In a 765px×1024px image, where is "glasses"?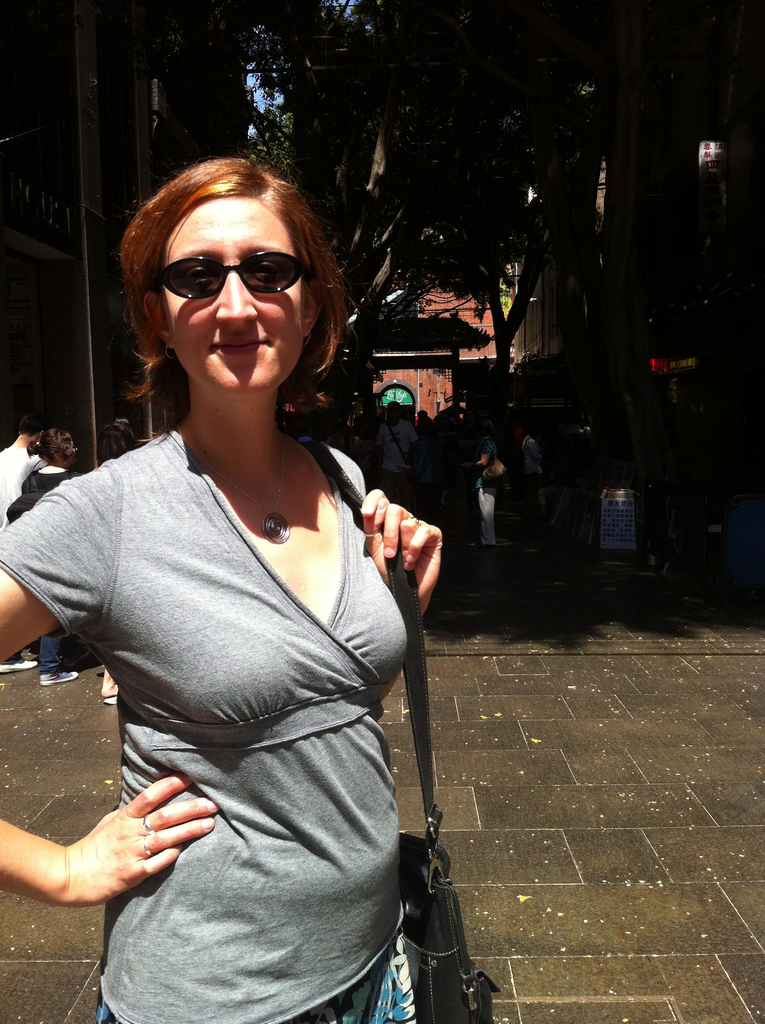
150,253,308,308.
